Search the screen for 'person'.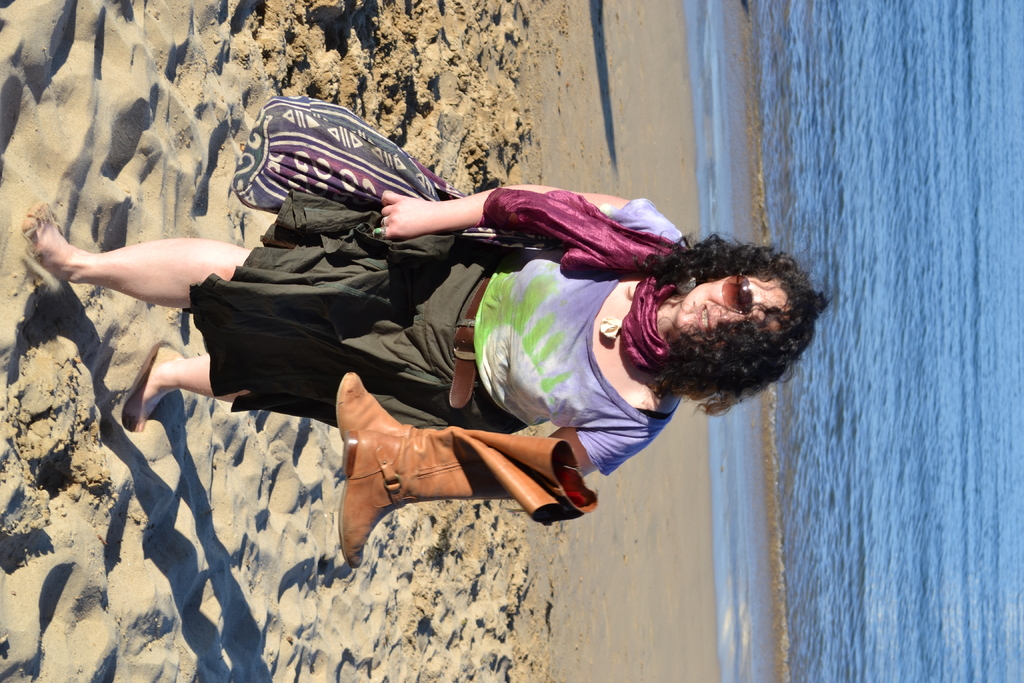
Found at [22, 181, 831, 480].
